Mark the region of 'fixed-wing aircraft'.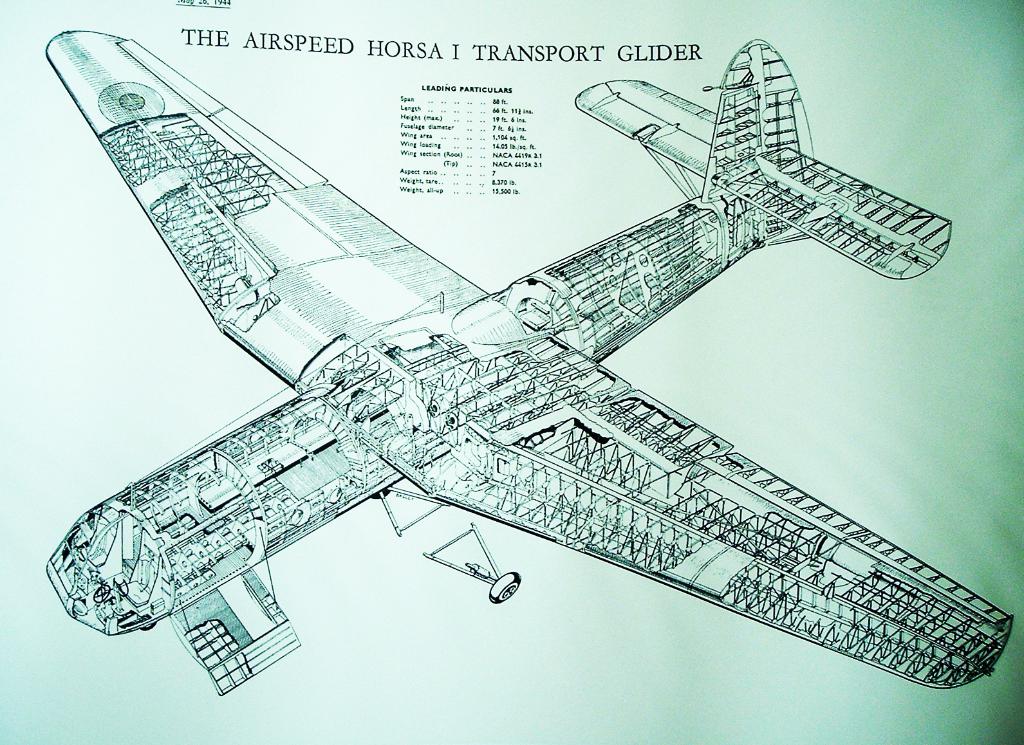
Region: BBox(46, 29, 1017, 699).
